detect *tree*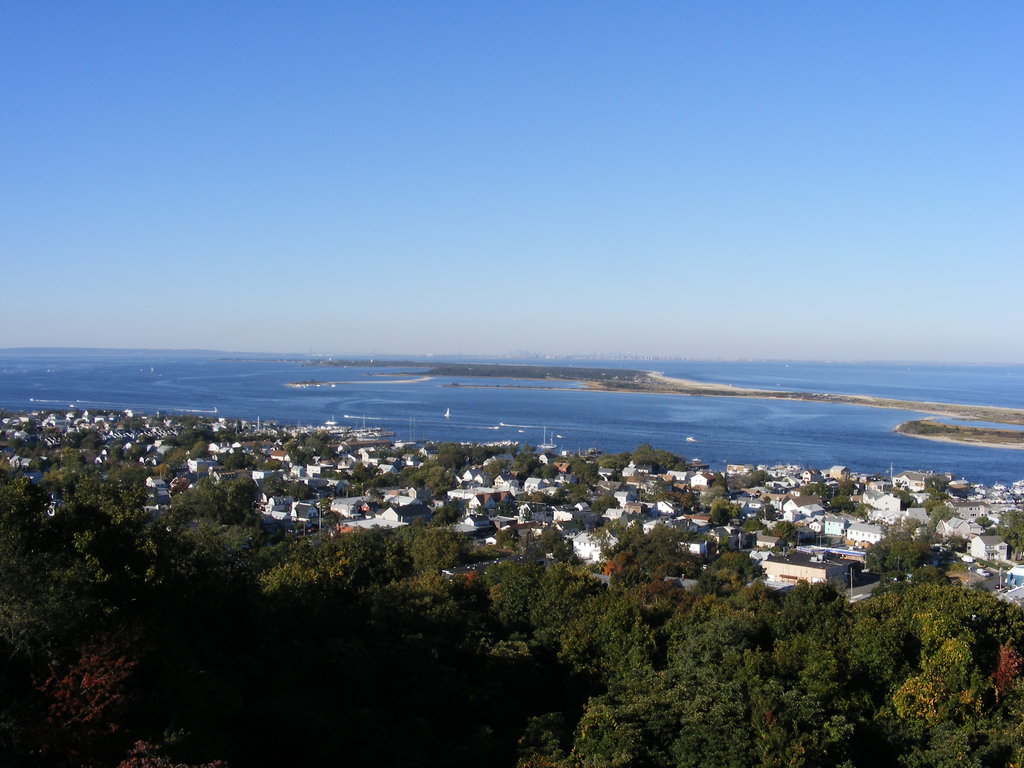
bbox=(629, 443, 657, 469)
